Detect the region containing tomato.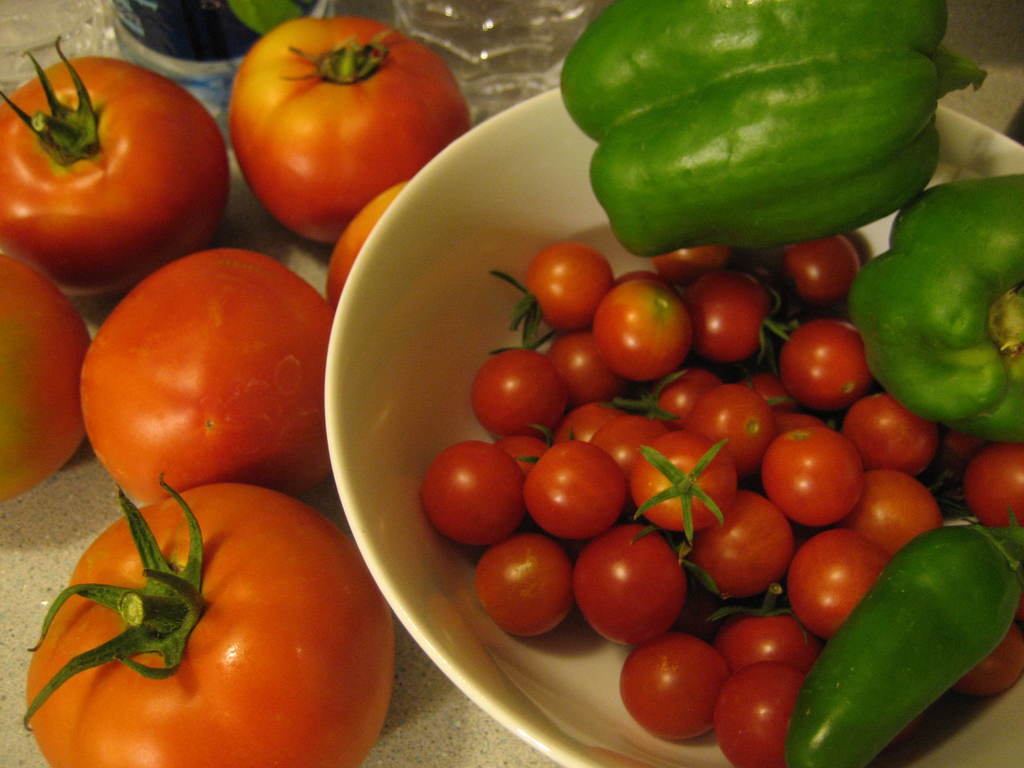
BBox(20, 475, 392, 767).
